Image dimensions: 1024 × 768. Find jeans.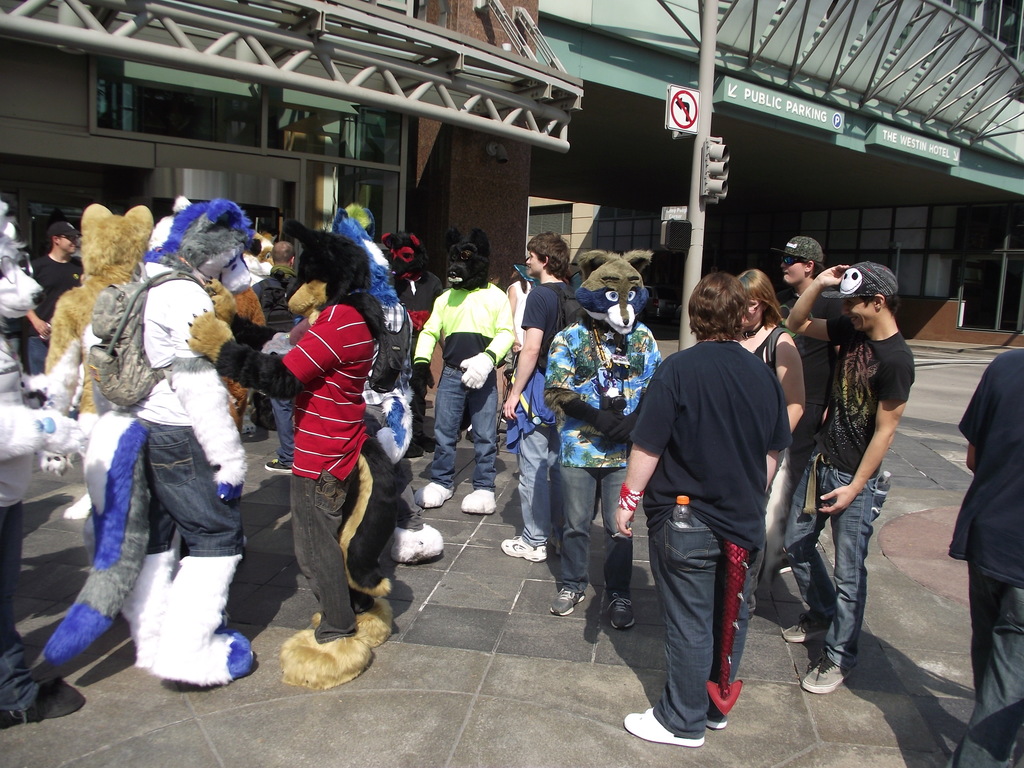
region(515, 420, 561, 542).
